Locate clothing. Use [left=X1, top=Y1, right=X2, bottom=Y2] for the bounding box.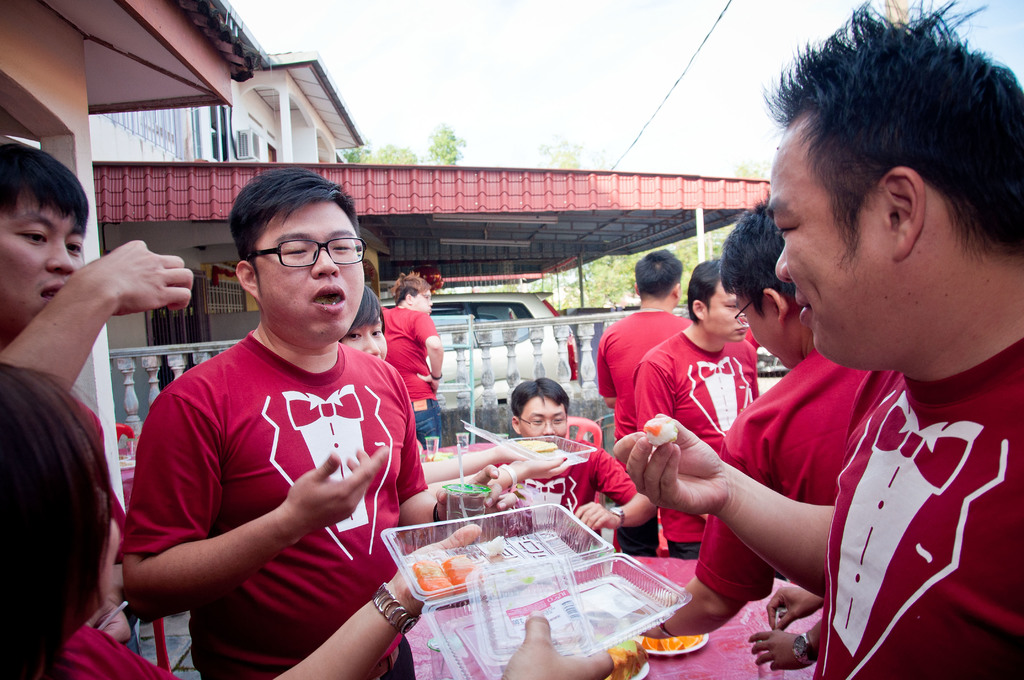
[left=633, top=318, right=760, bottom=556].
